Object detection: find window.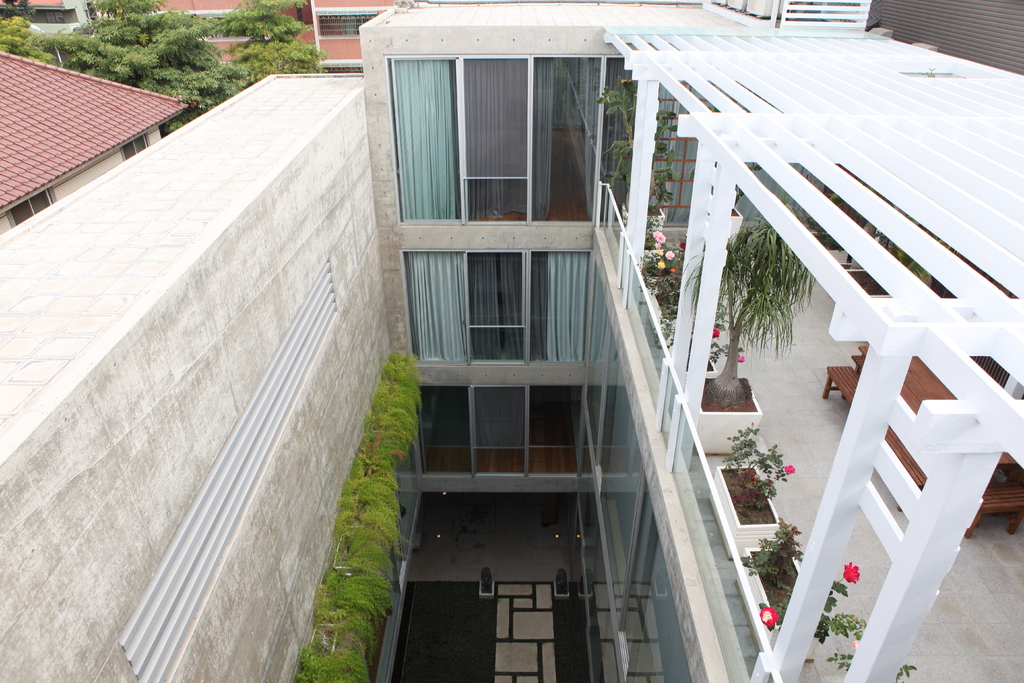
detection(318, 6, 377, 38).
